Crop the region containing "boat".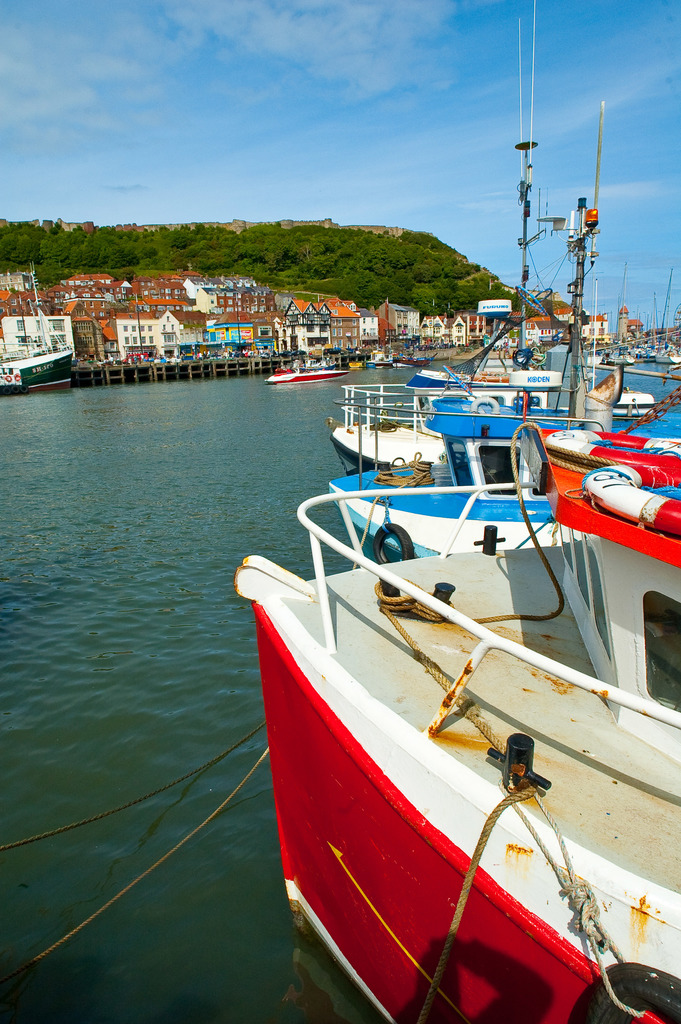
Crop region: {"x1": 265, "y1": 372, "x2": 346, "y2": 381}.
